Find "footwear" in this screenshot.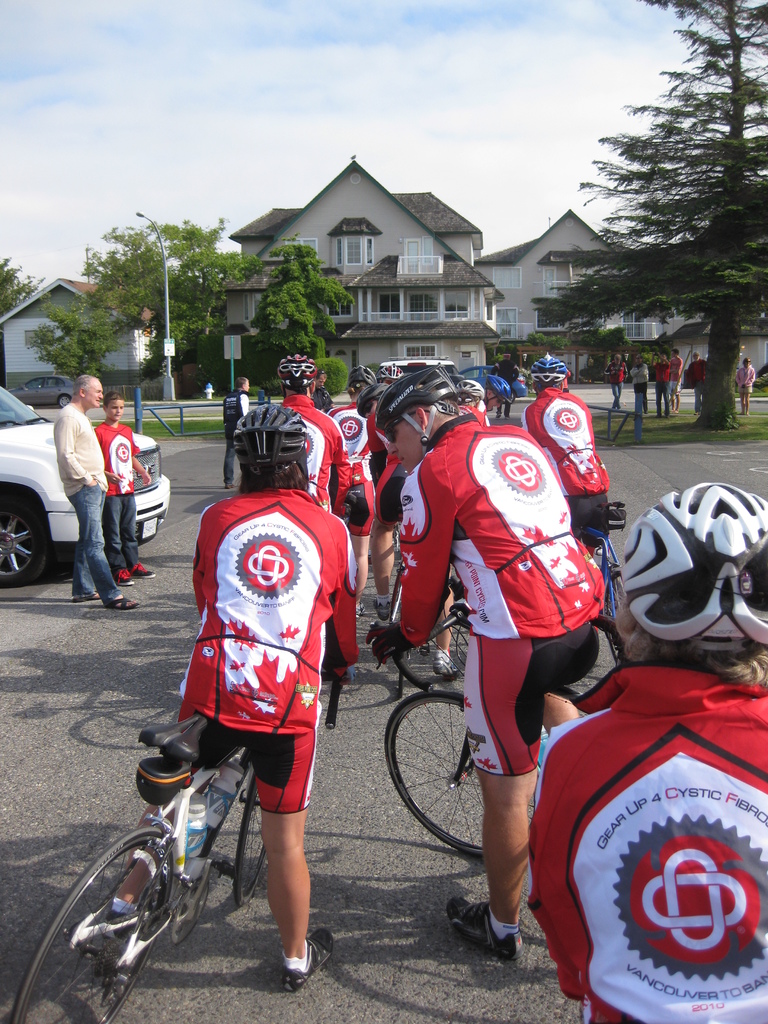
The bounding box for "footwear" is 104,591,139,612.
